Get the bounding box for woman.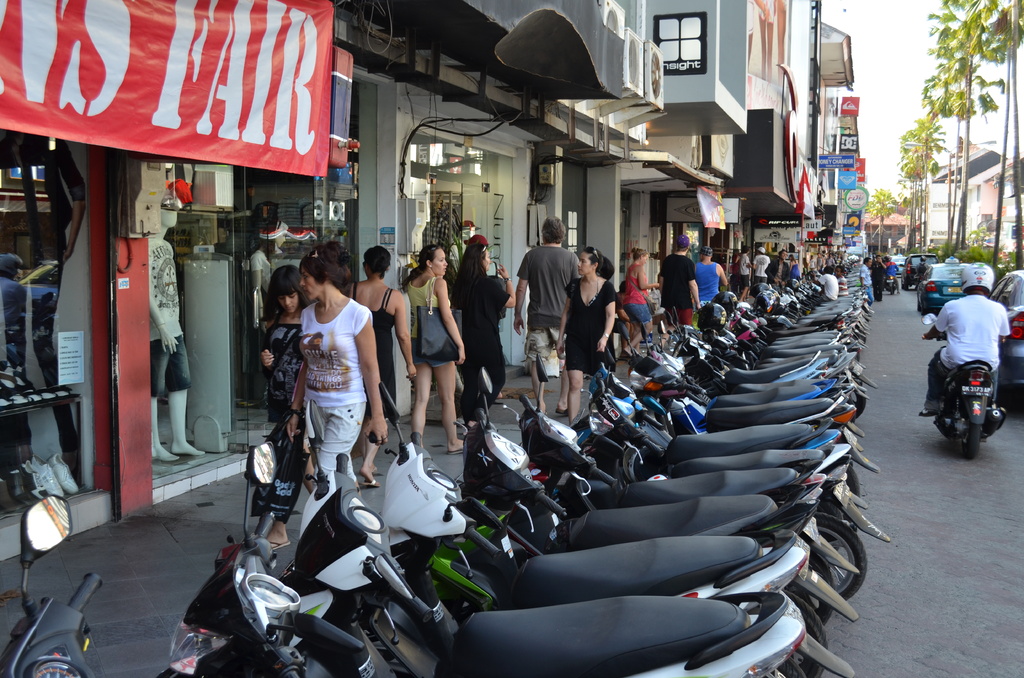
locate(259, 261, 317, 552).
